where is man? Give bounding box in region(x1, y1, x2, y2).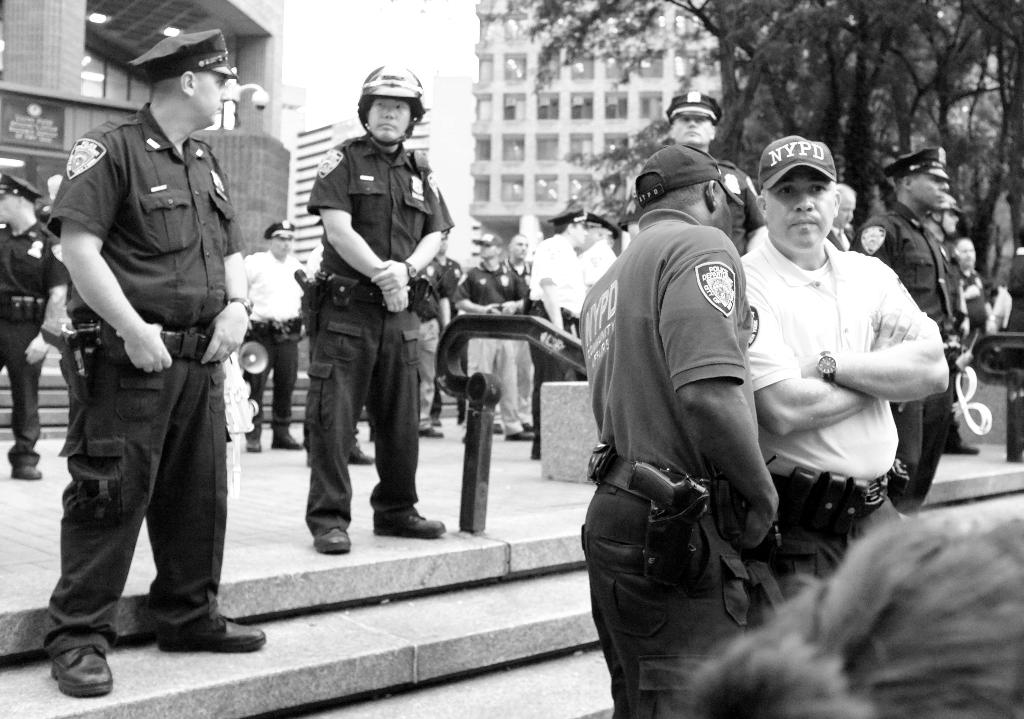
region(825, 183, 859, 251).
